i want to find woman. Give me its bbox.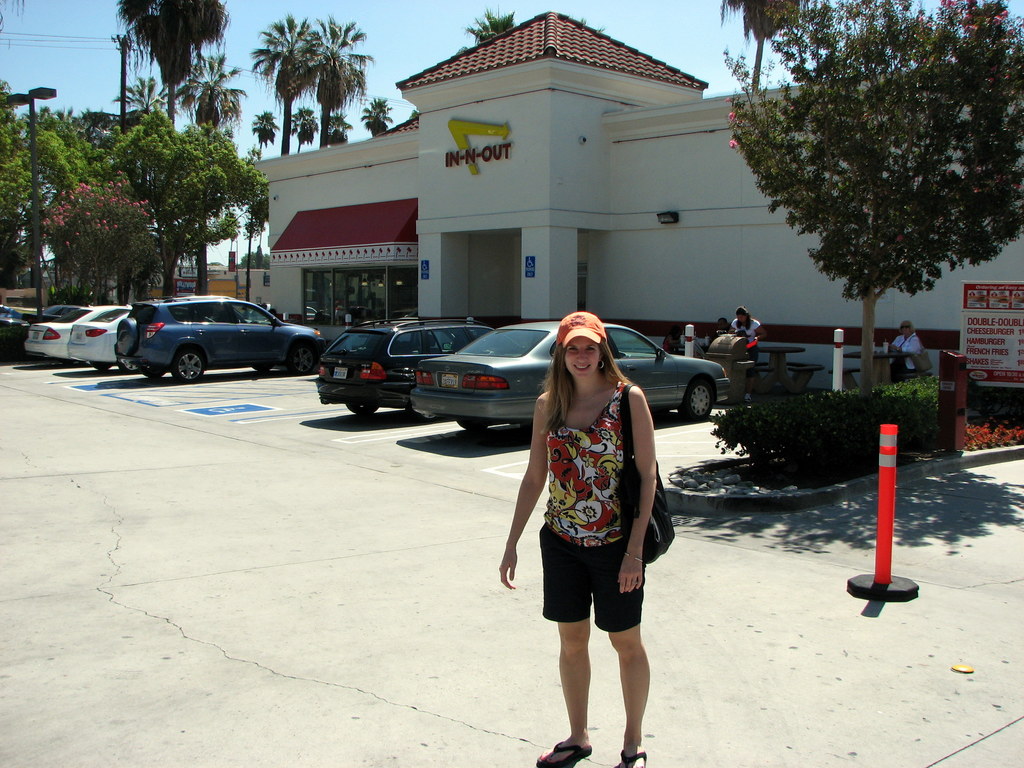
box(515, 309, 668, 745).
